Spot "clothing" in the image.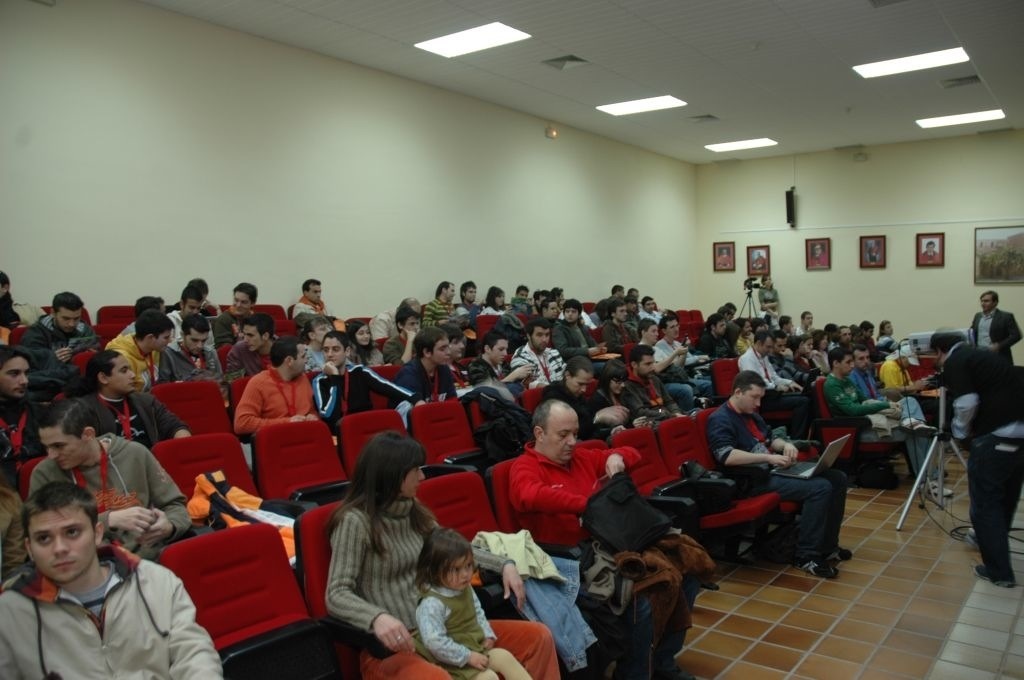
"clothing" found at bbox=[755, 284, 784, 317].
